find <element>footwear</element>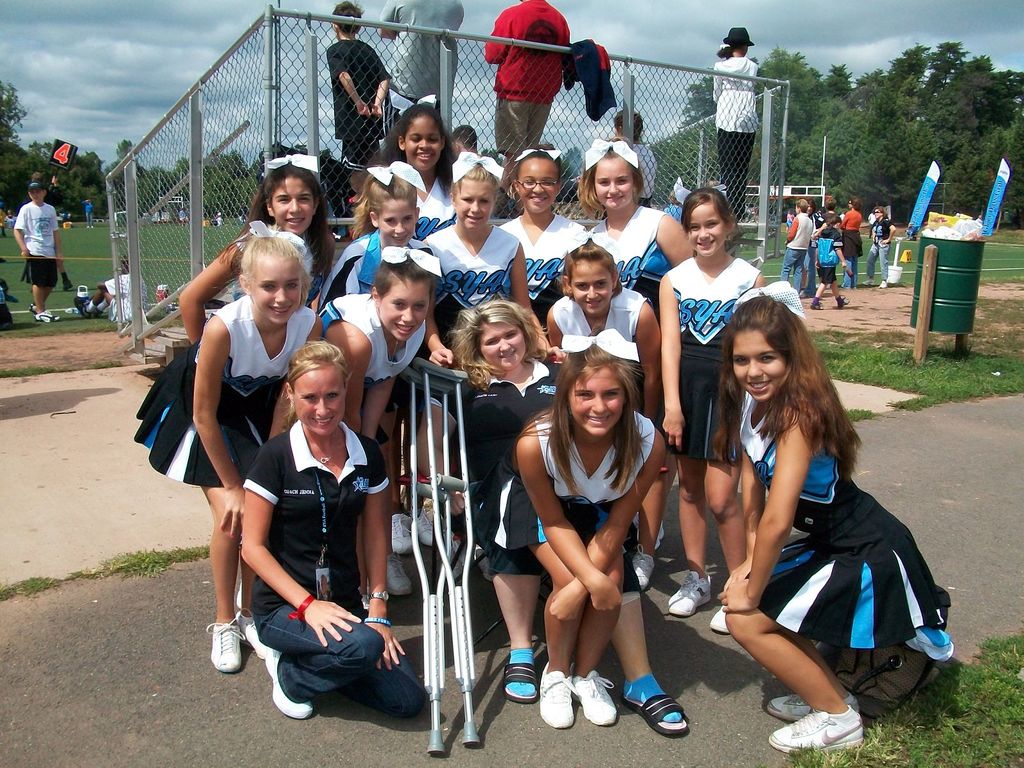
bbox=(531, 662, 577, 730)
